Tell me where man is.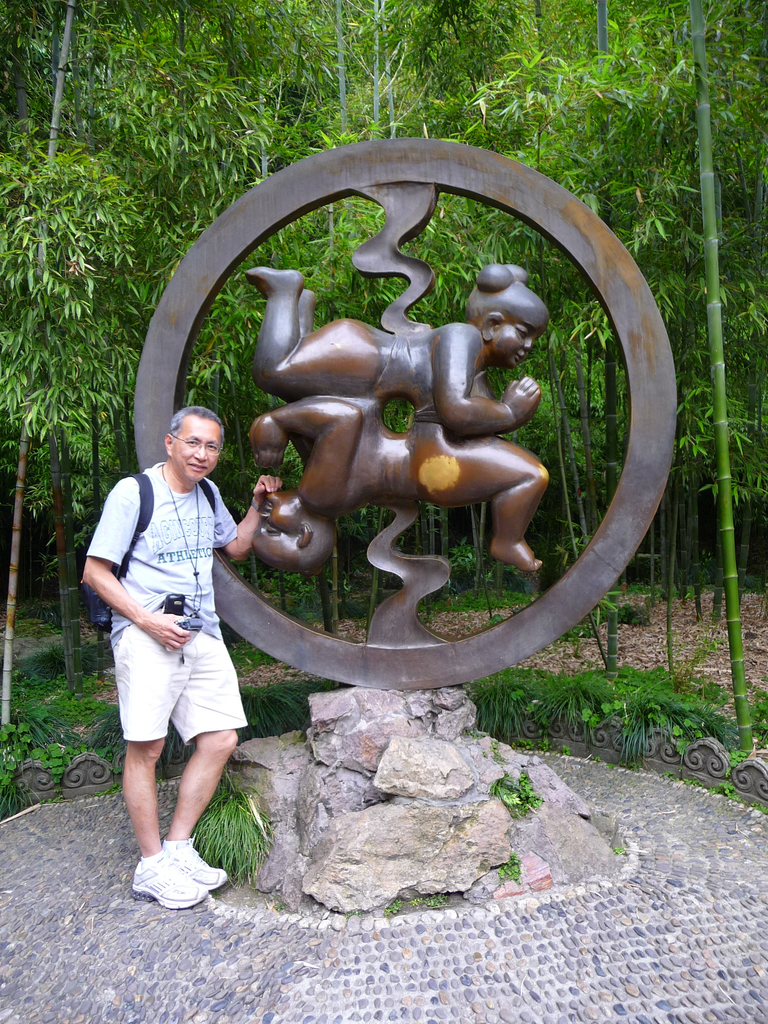
man is at {"x1": 88, "y1": 376, "x2": 273, "y2": 916}.
